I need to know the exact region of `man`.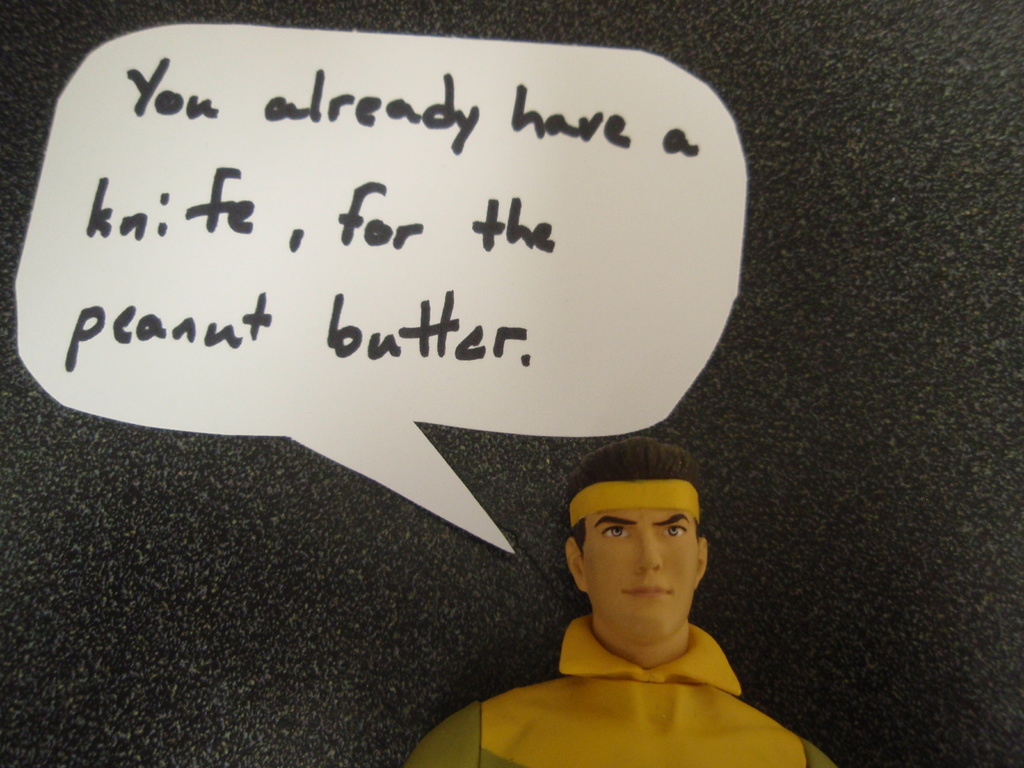
Region: detection(450, 456, 809, 765).
